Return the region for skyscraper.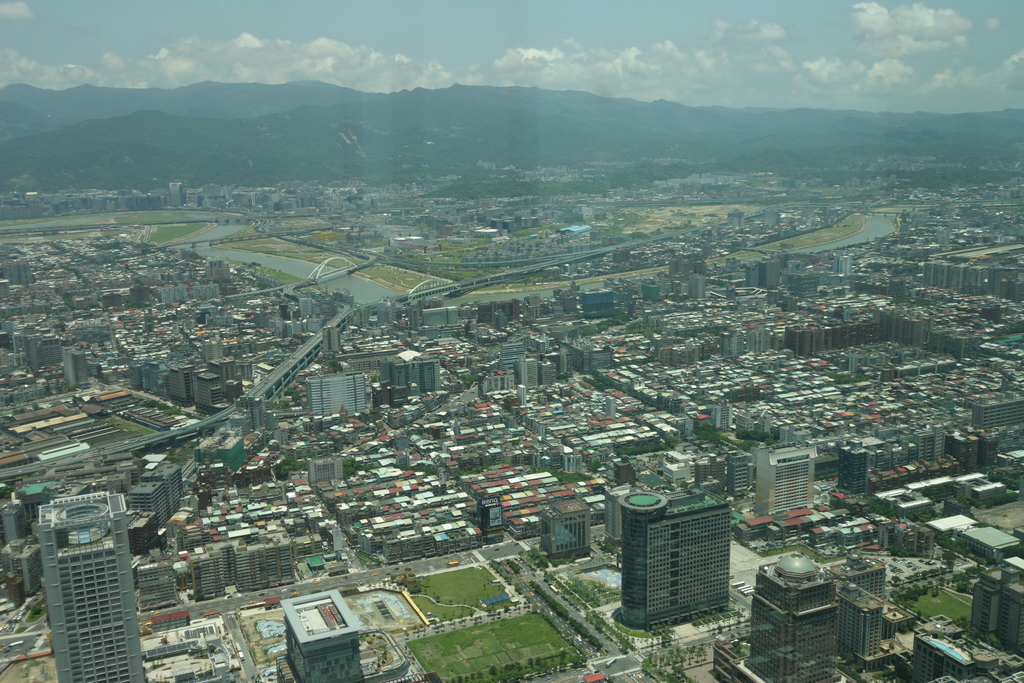
<box>742,554,886,682</box>.
